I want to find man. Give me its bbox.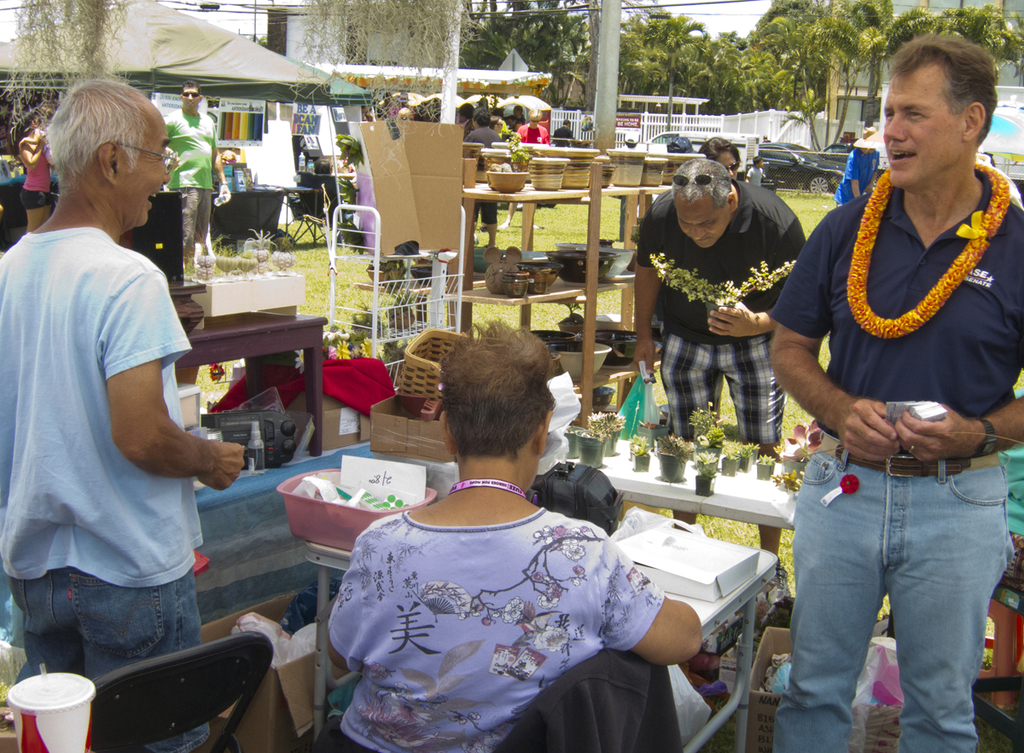
detection(465, 111, 508, 249).
